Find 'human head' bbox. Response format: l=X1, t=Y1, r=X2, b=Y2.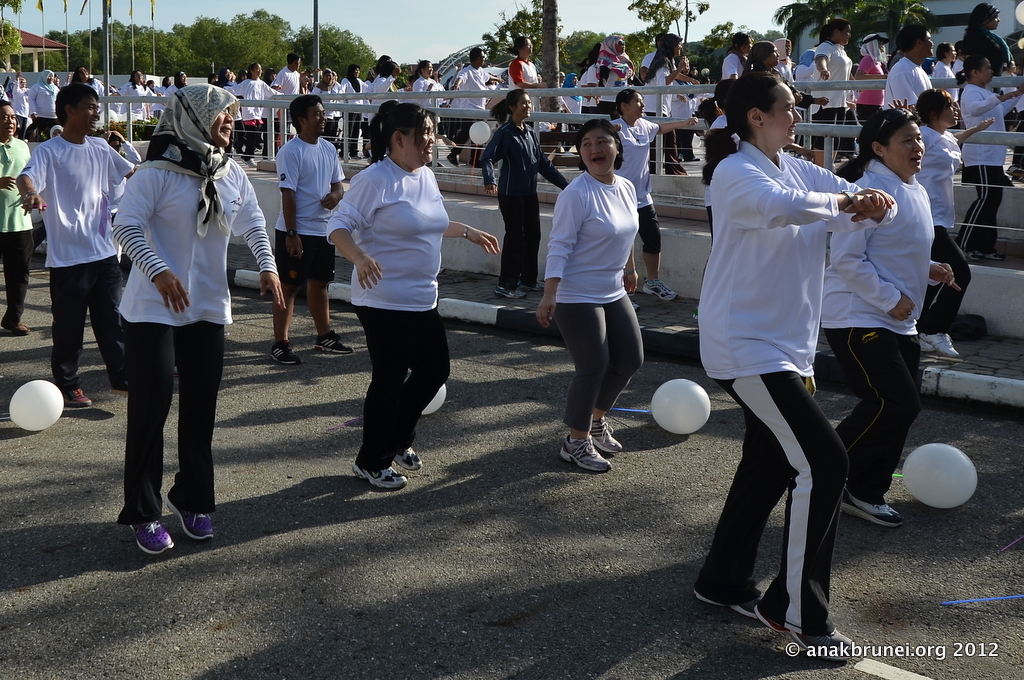
l=751, t=36, r=780, b=68.
